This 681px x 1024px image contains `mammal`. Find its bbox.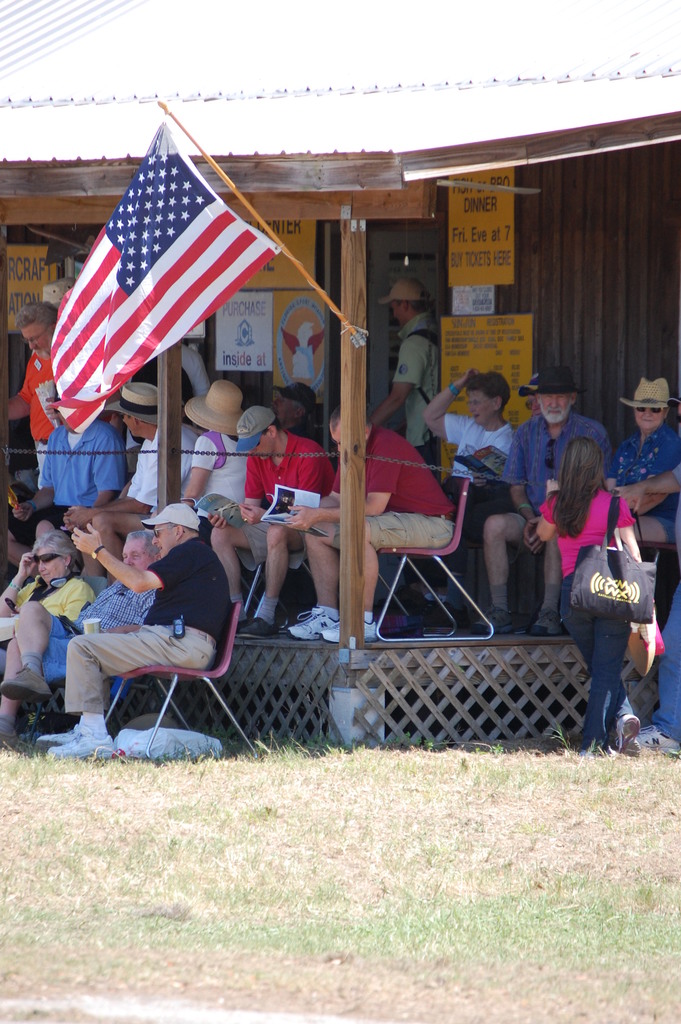
box=[0, 529, 161, 745].
